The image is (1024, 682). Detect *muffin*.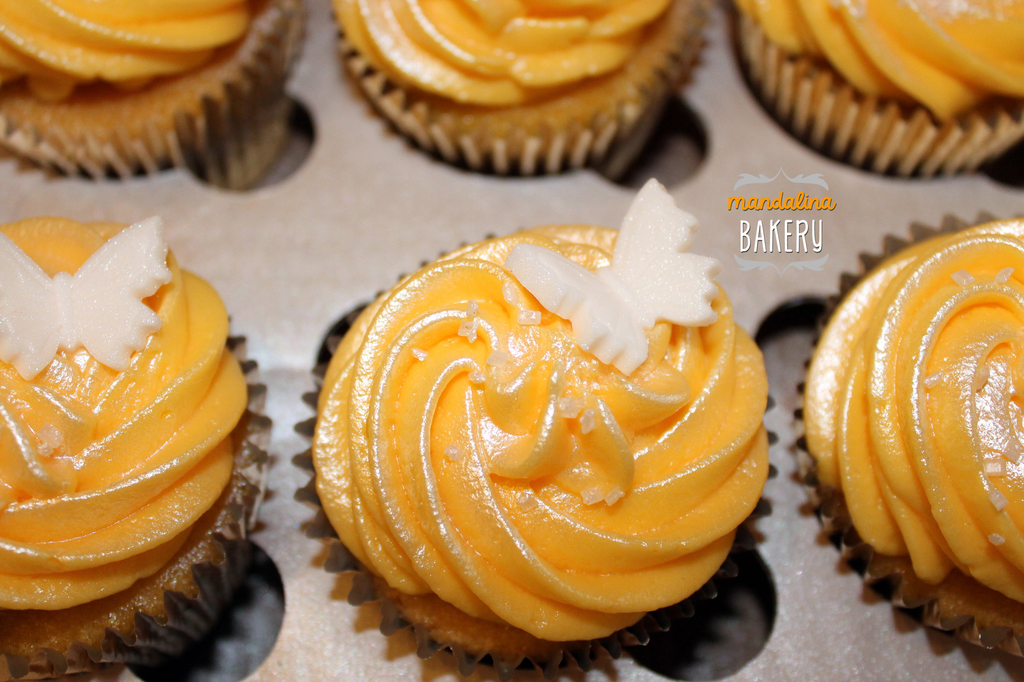
Detection: [320, 0, 717, 183].
